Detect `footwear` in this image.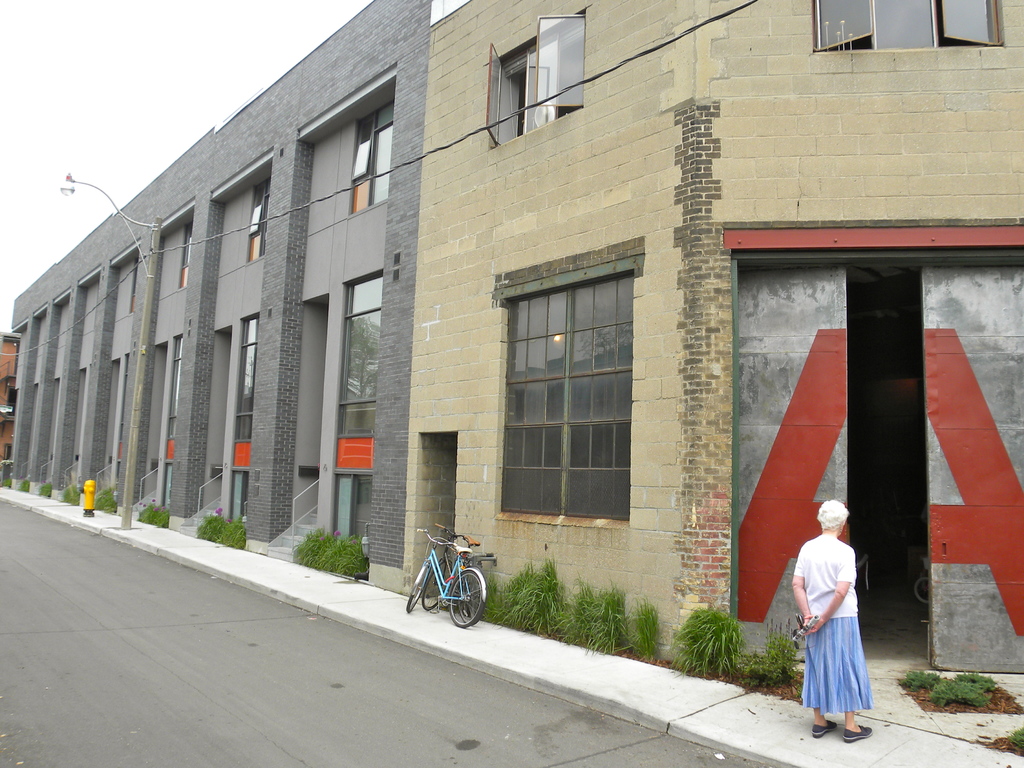
Detection: [x1=838, y1=726, x2=874, y2=745].
